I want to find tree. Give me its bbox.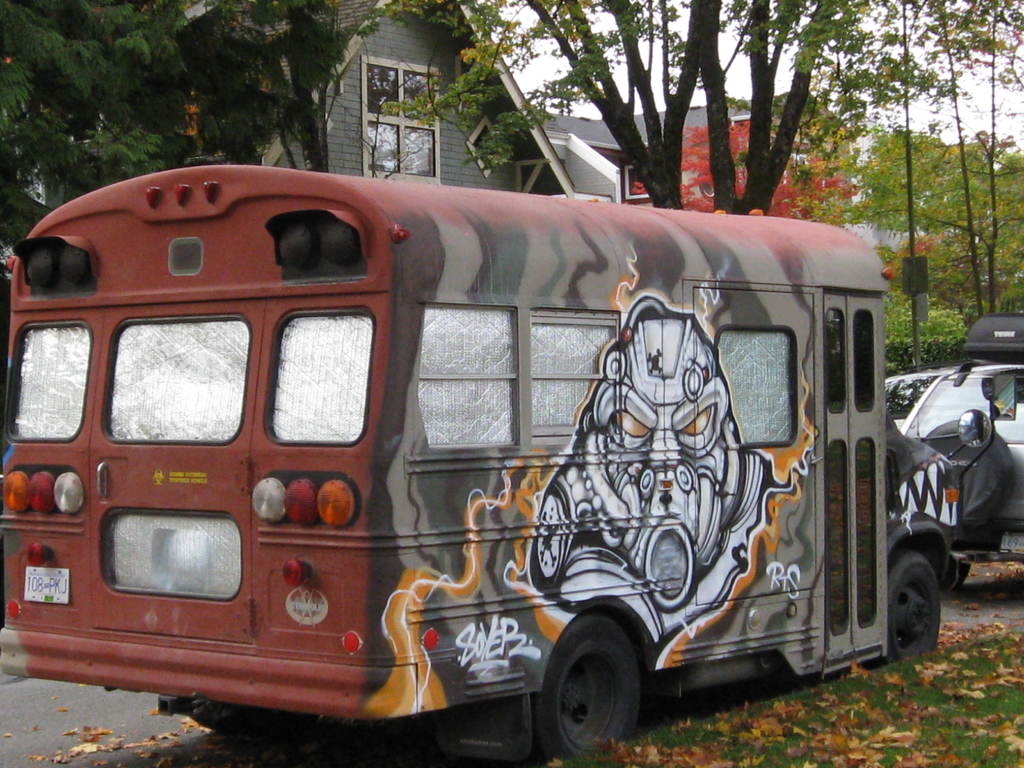
pyautogui.locateOnScreen(742, 0, 1023, 316).
